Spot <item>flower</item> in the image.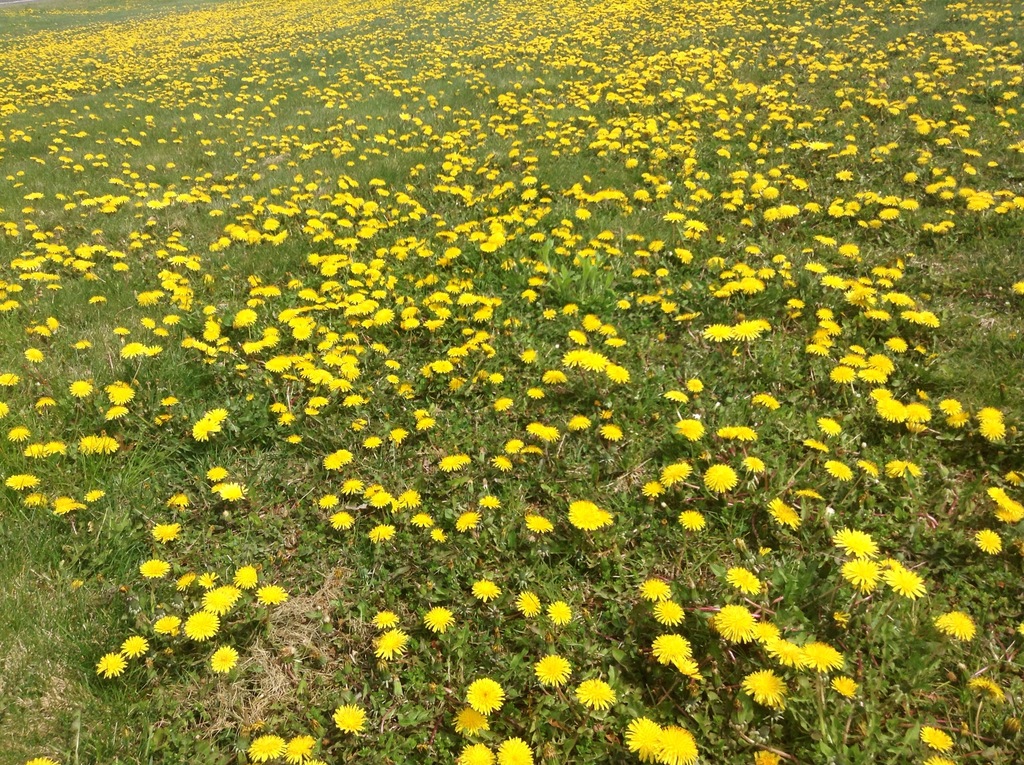
<item>flower</item> found at {"x1": 6, "y1": 474, "x2": 36, "y2": 493}.
